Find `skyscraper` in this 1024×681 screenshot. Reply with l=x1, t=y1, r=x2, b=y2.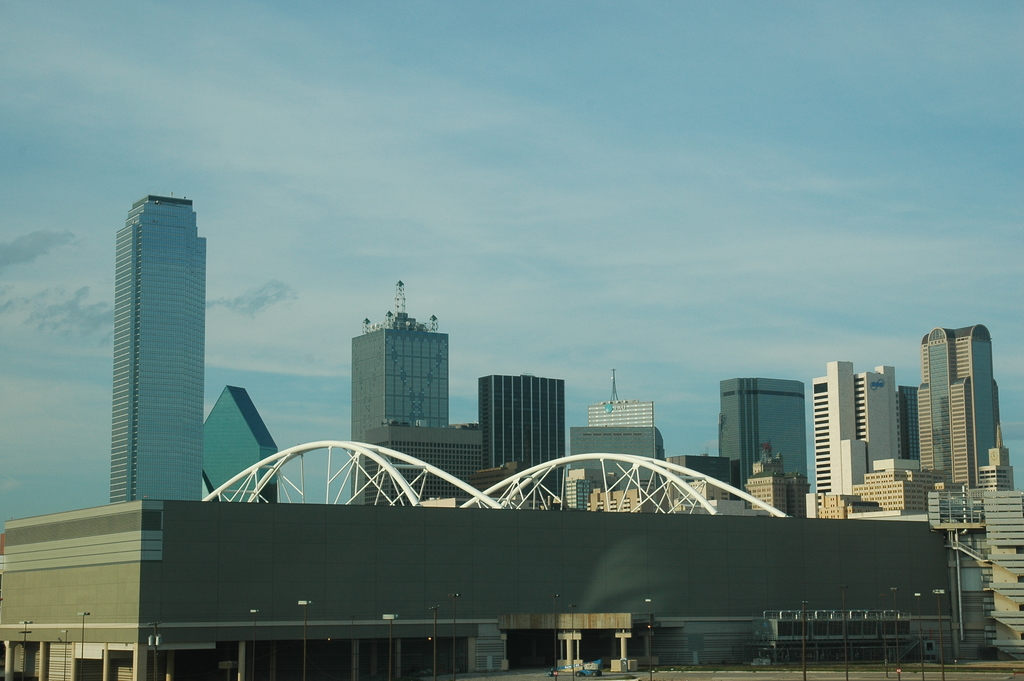
l=809, t=345, r=910, b=497.
